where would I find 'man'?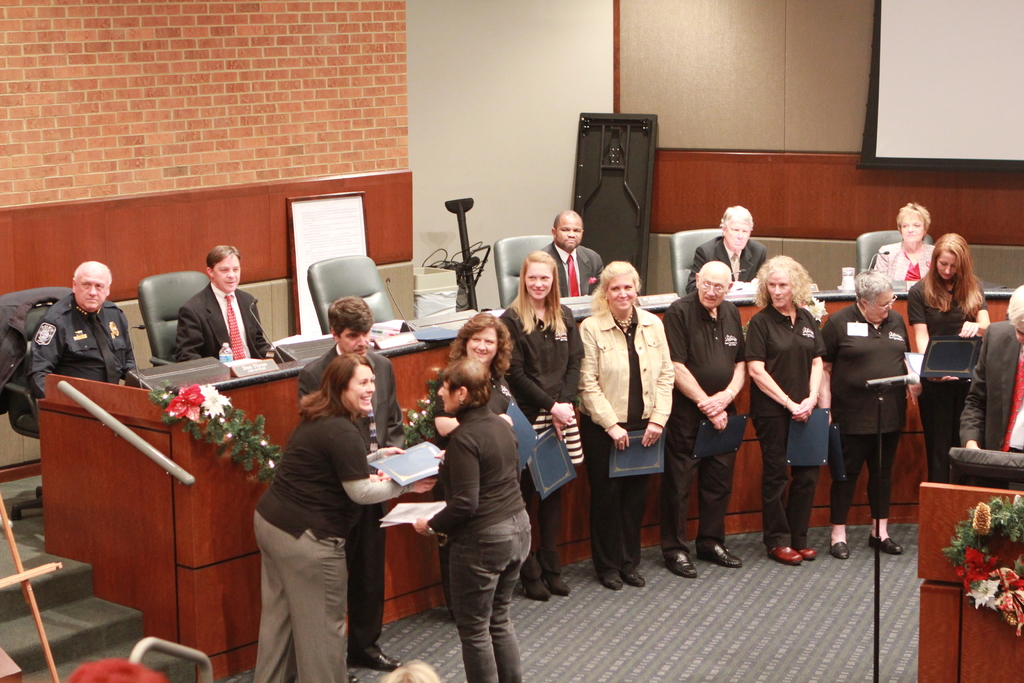
At 15,262,143,412.
